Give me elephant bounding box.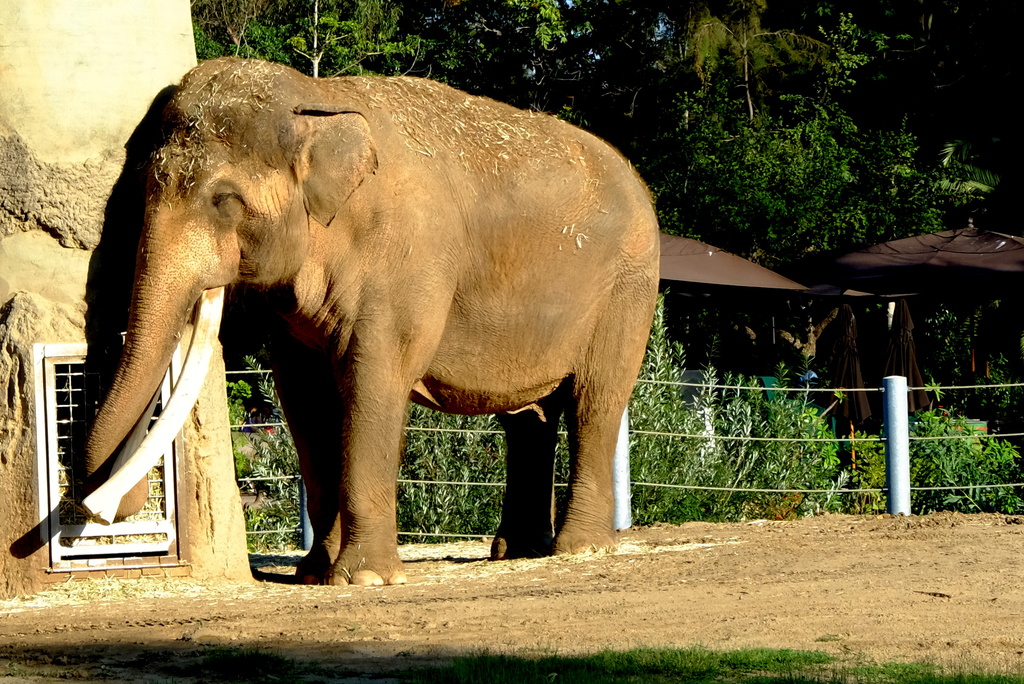
left=75, top=53, right=663, bottom=588.
